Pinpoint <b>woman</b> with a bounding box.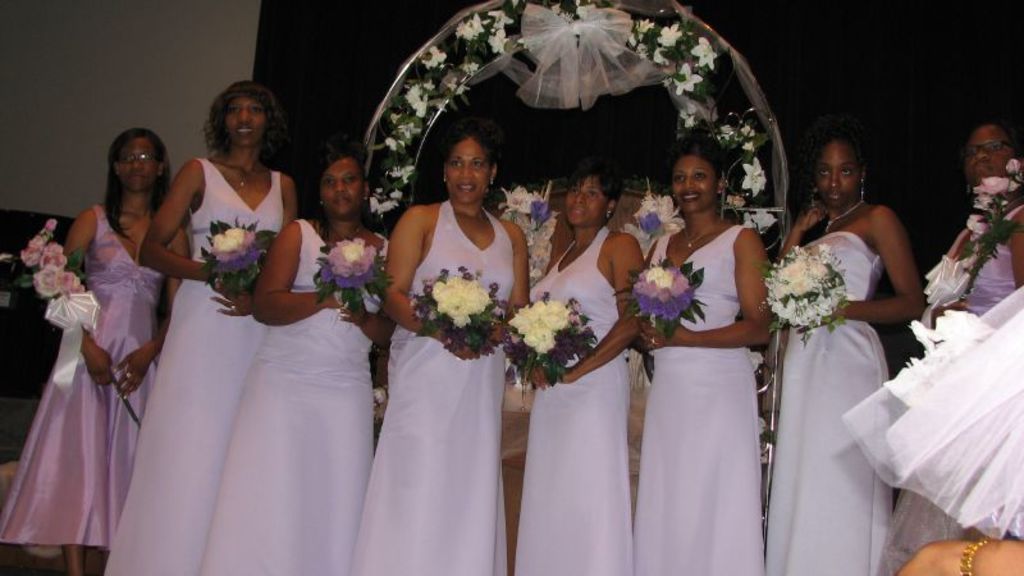
pyautogui.locateOnScreen(772, 140, 923, 575).
